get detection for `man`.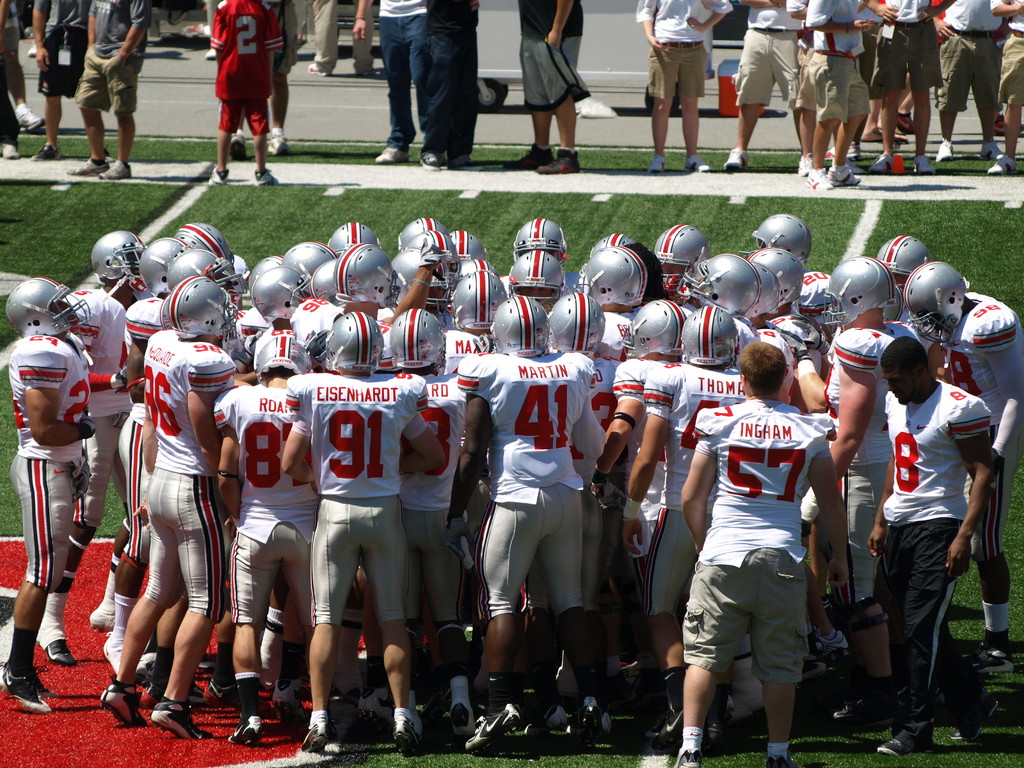
Detection: bbox=(214, 0, 313, 150).
